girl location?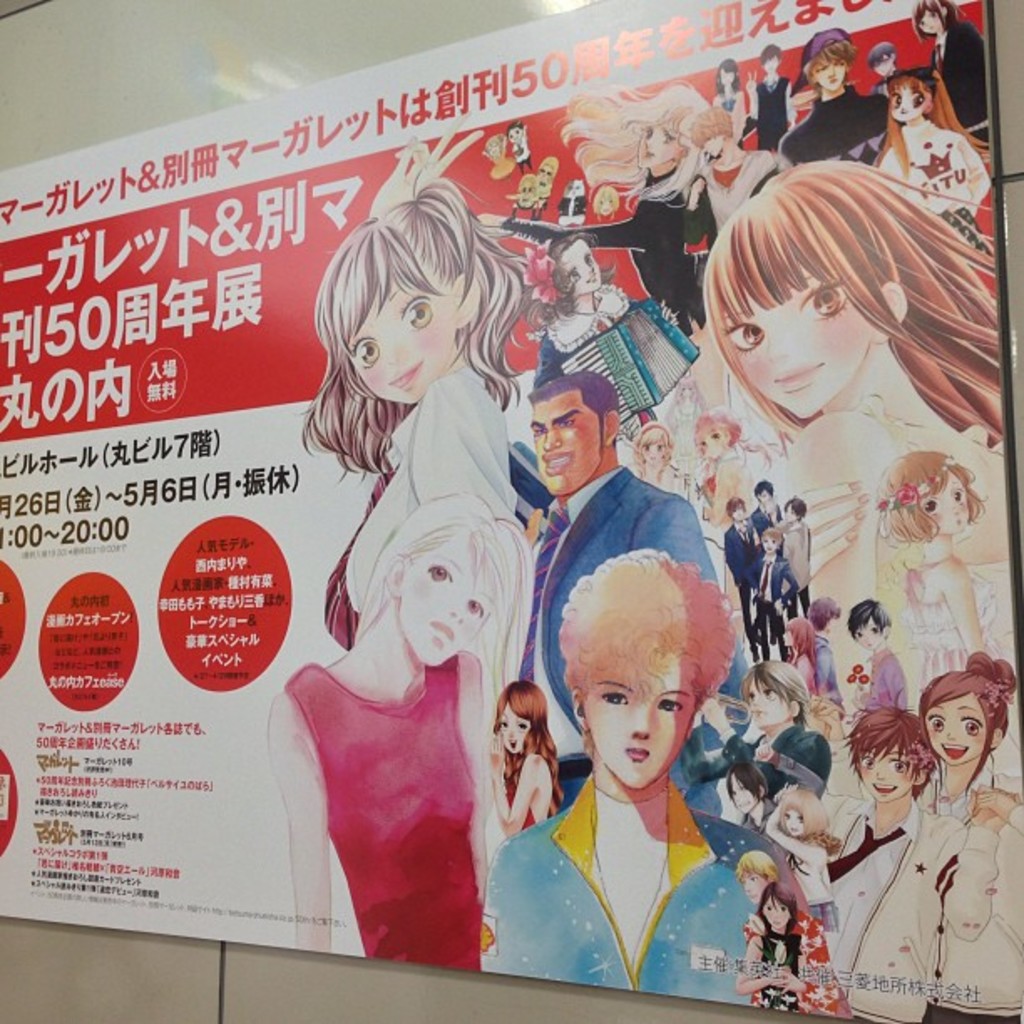
{"left": 910, "top": 651, "right": 1022, "bottom": 1022}
